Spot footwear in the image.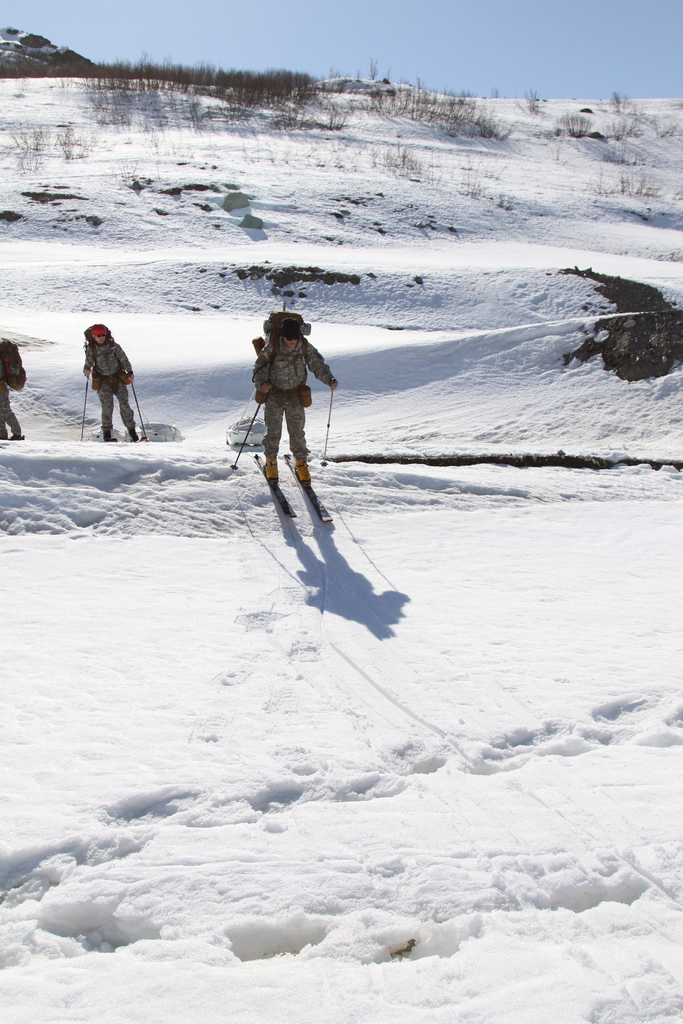
footwear found at {"x1": 288, "y1": 452, "x2": 309, "y2": 486}.
